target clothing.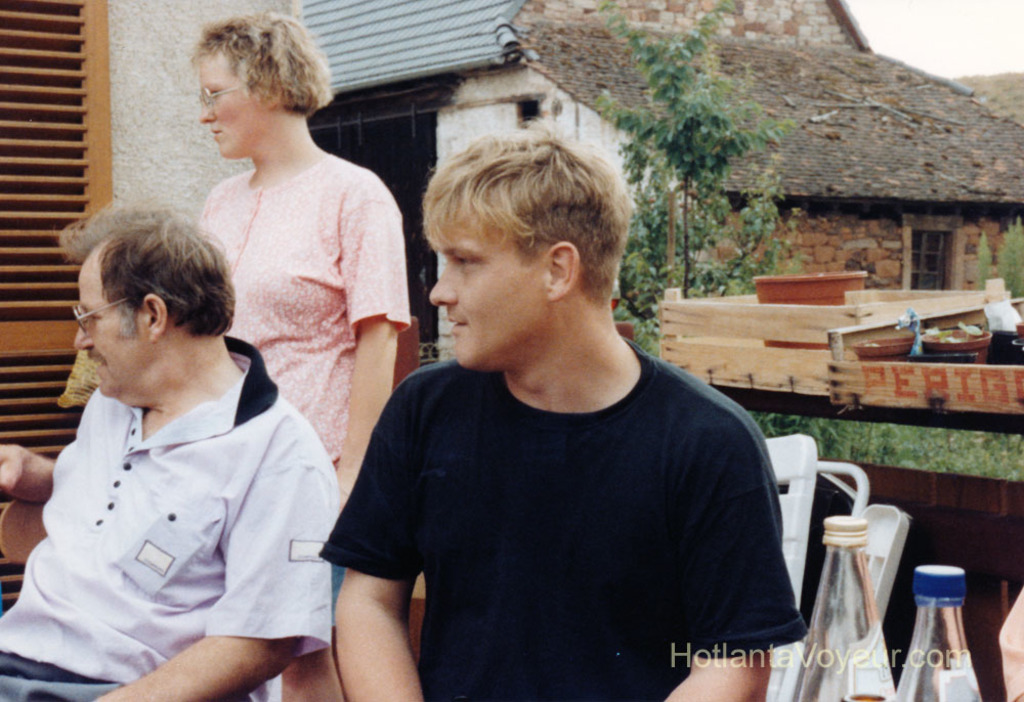
Target region: [0, 334, 331, 701].
